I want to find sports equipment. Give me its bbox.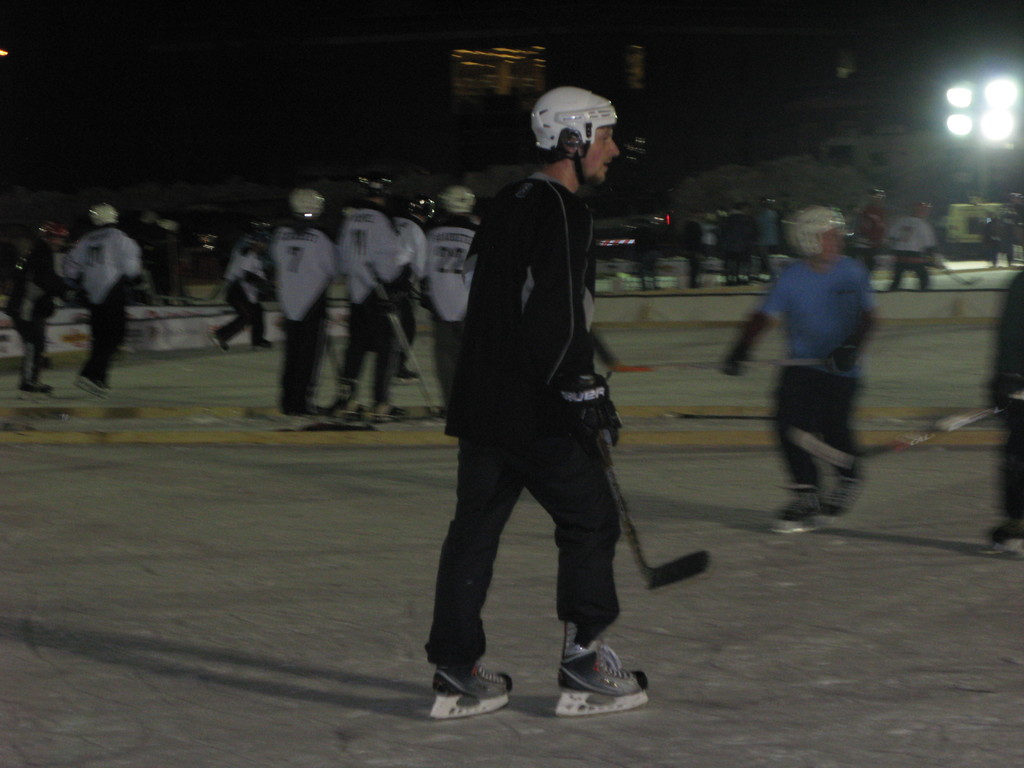
{"x1": 557, "y1": 637, "x2": 652, "y2": 717}.
